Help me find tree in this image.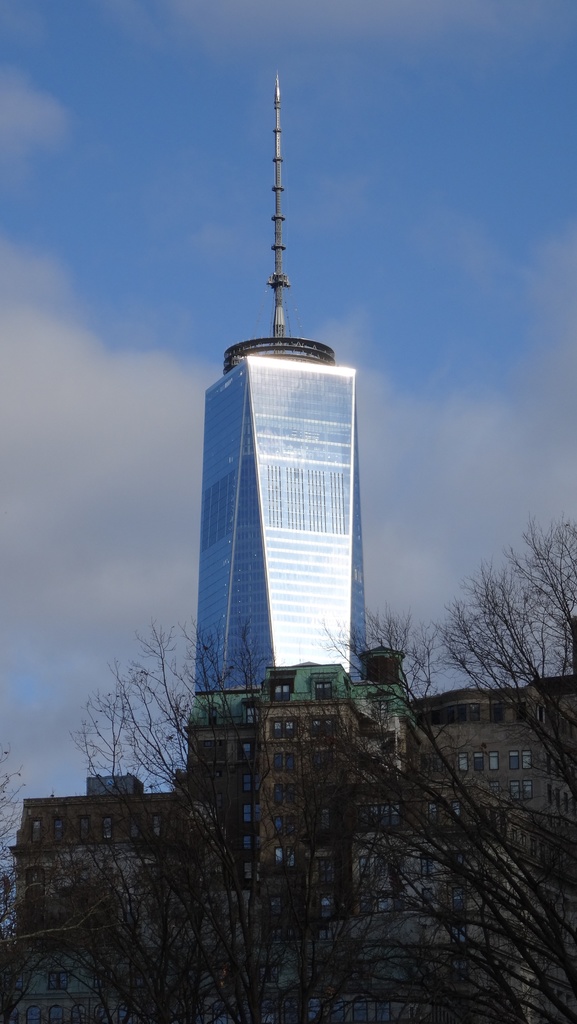
Found it: [x1=287, y1=512, x2=576, y2=1023].
